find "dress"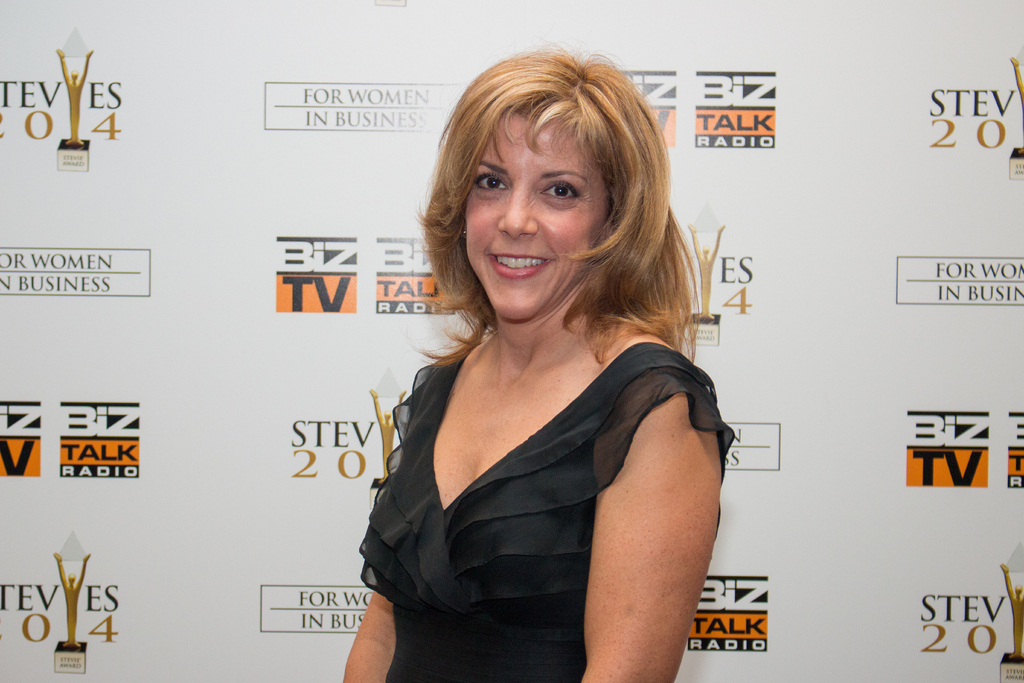
(x1=355, y1=343, x2=737, y2=682)
